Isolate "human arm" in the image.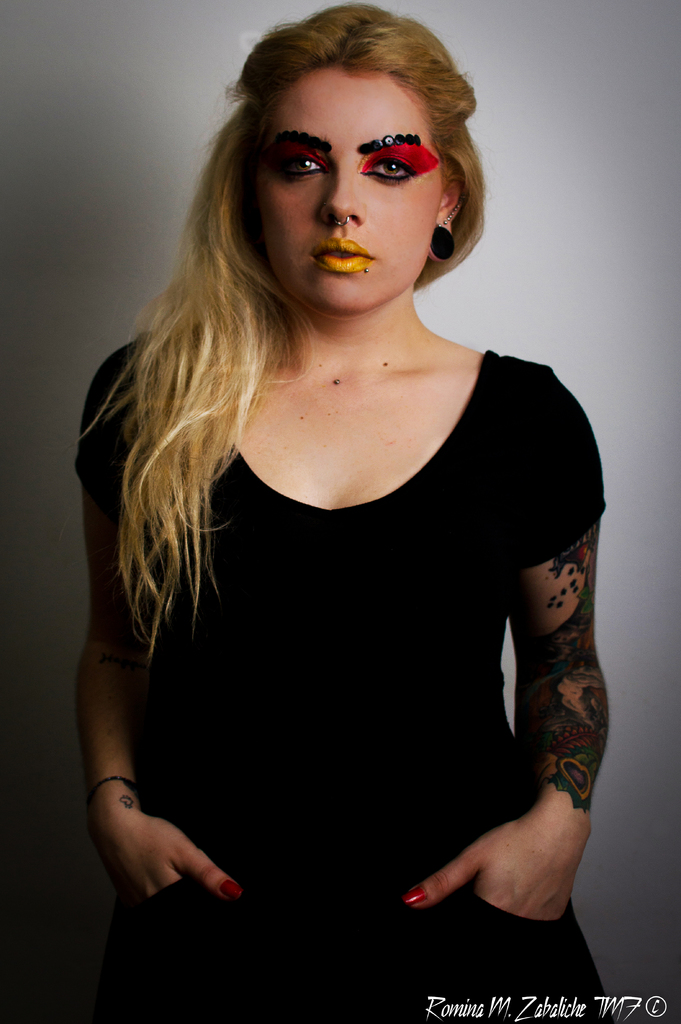
Isolated region: x1=429 y1=430 x2=607 y2=950.
